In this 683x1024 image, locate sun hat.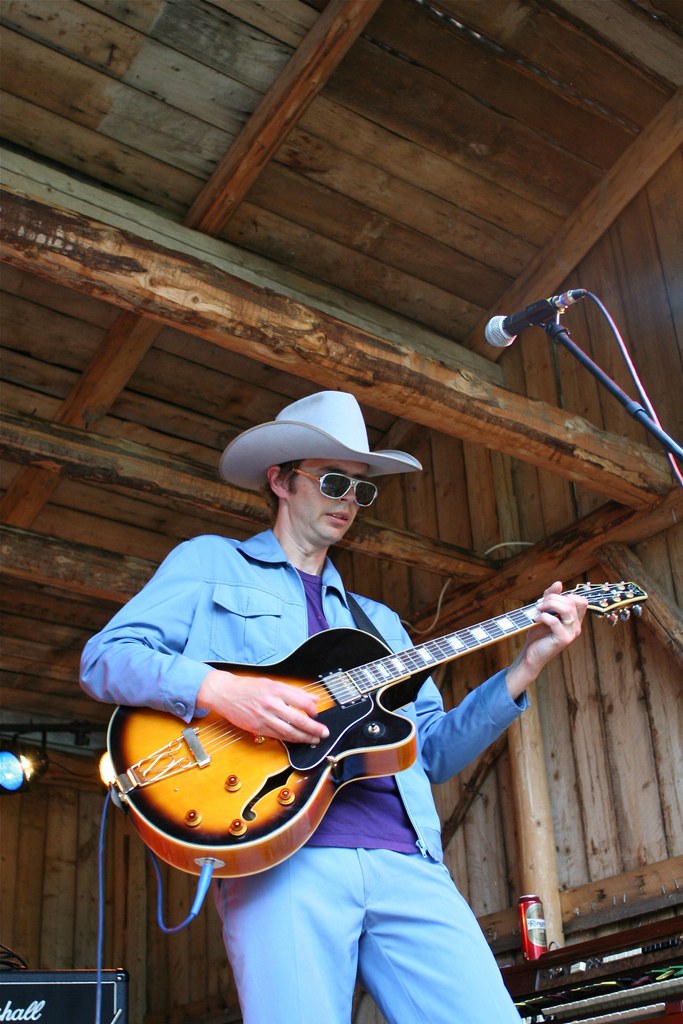
Bounding box: 215:386:425:502.
